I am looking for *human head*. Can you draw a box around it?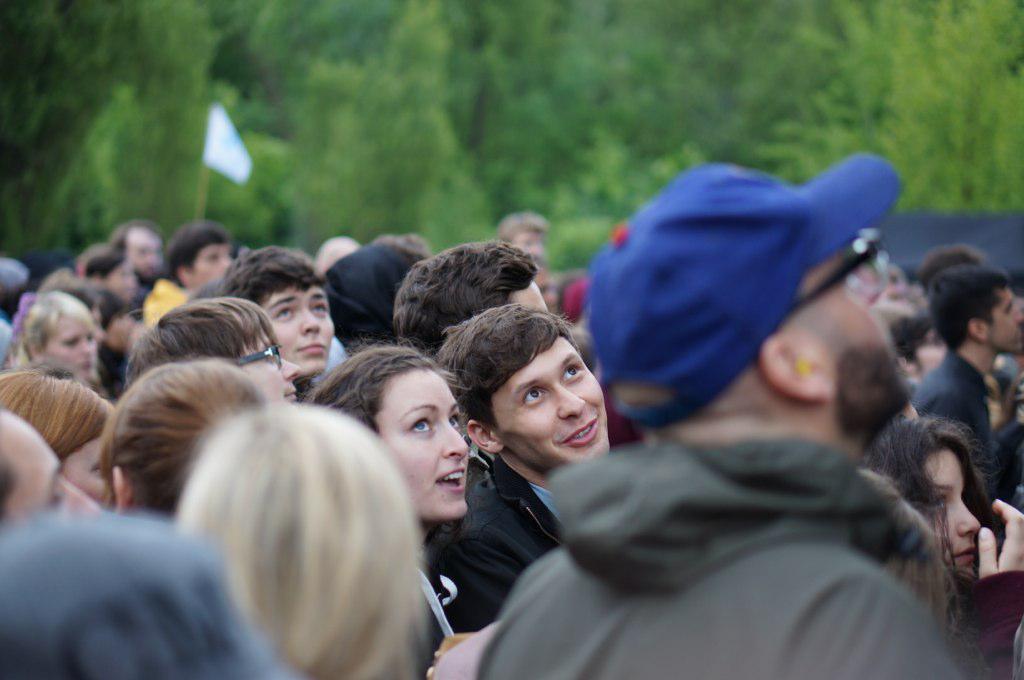
Sure, the bounding box is 490/212/543/260.
